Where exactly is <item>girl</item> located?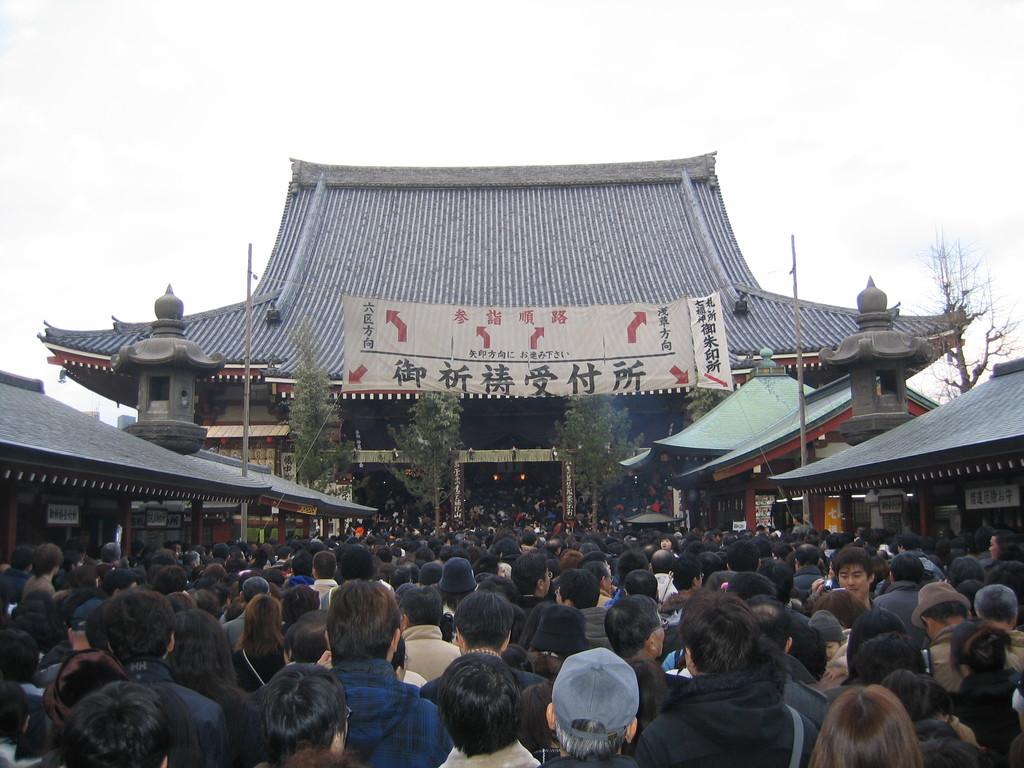
Its bounding box is Rect(234, 590, 282, 691).
